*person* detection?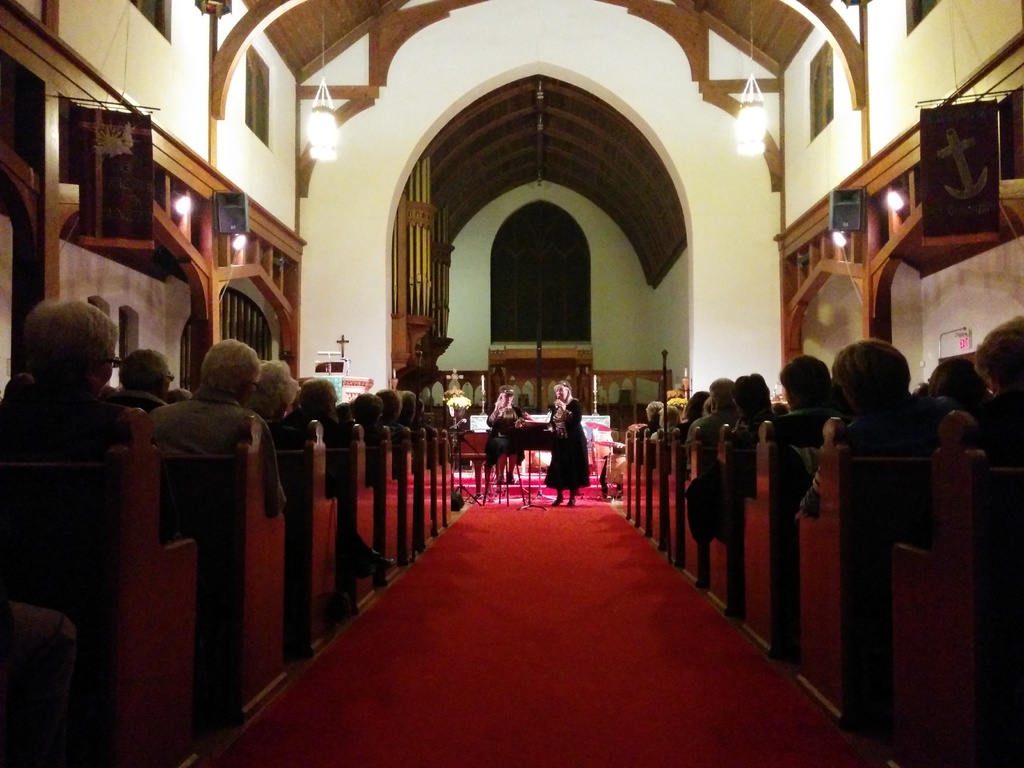
region(100, 348, 181, 421)
